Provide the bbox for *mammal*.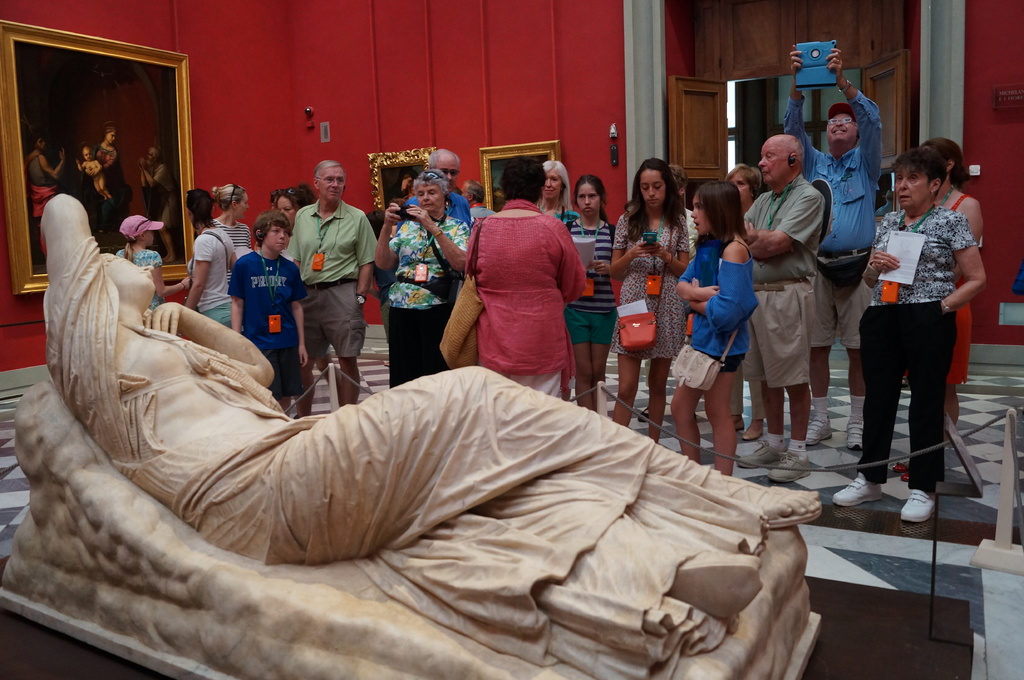
rect(780, 43, 881, 444).
